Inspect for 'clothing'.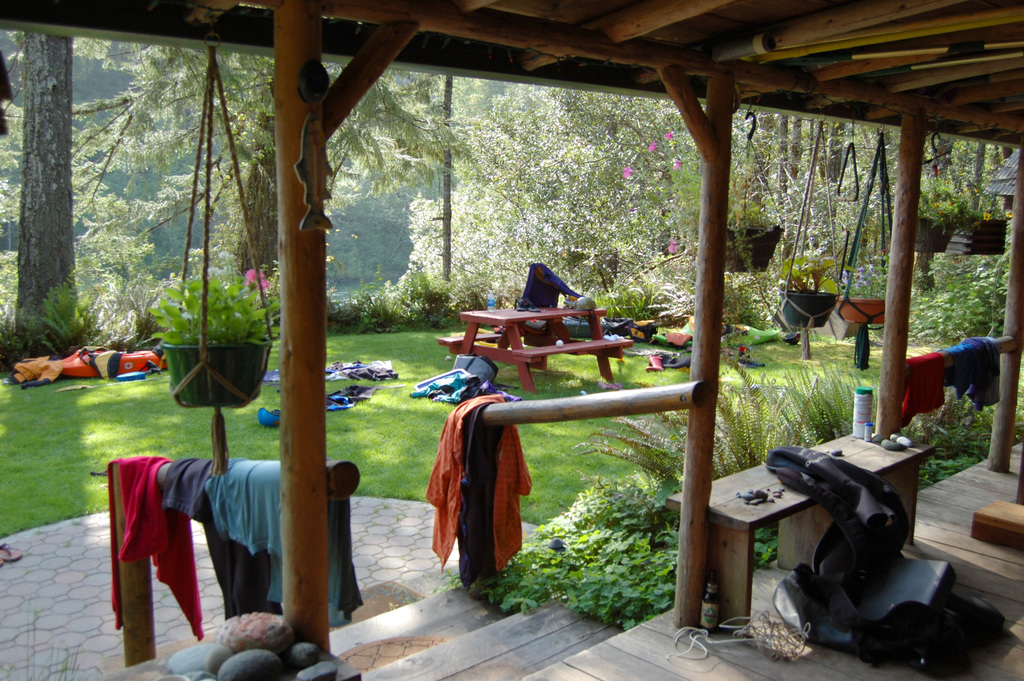
Inspection: left=95, top=438, right=204, bottom=654.
